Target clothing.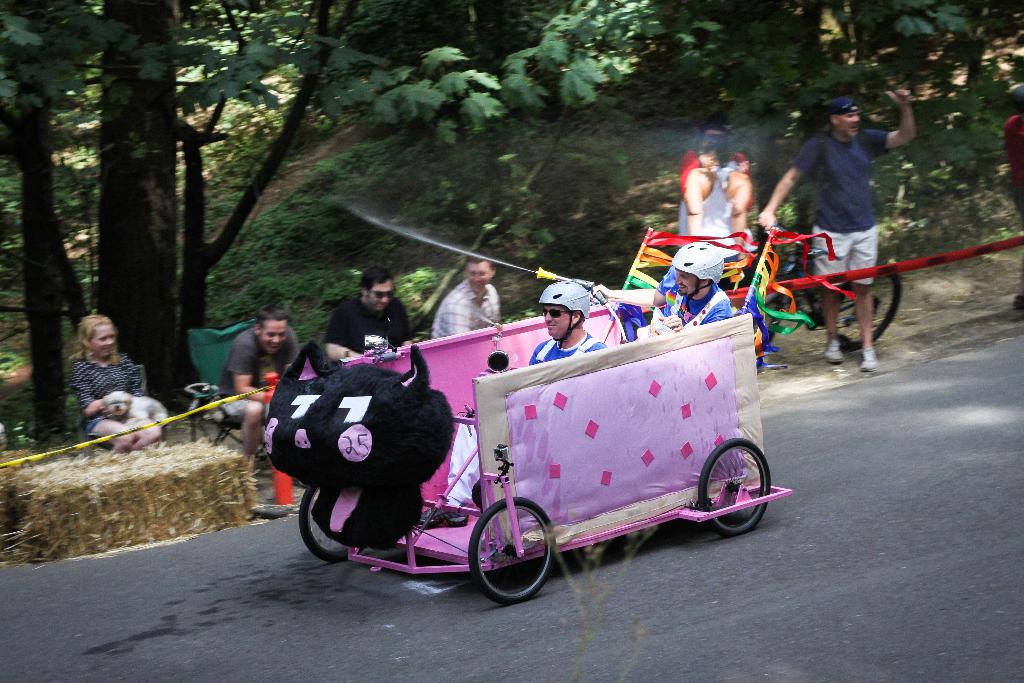
Target region: locate(71, 350, 147, 436).
